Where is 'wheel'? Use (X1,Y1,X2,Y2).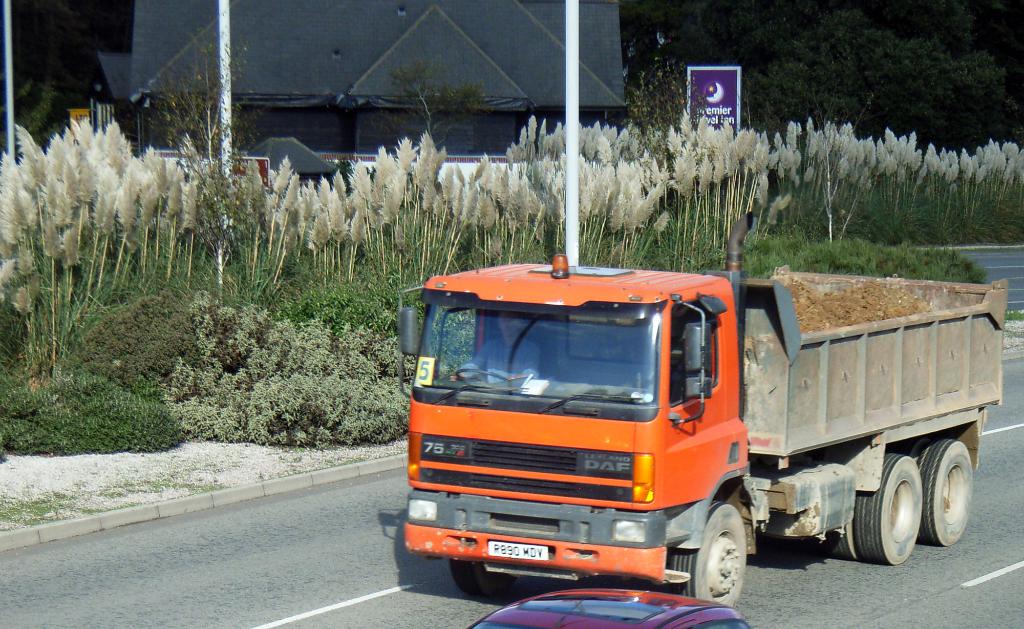
(666,498,748,603).
